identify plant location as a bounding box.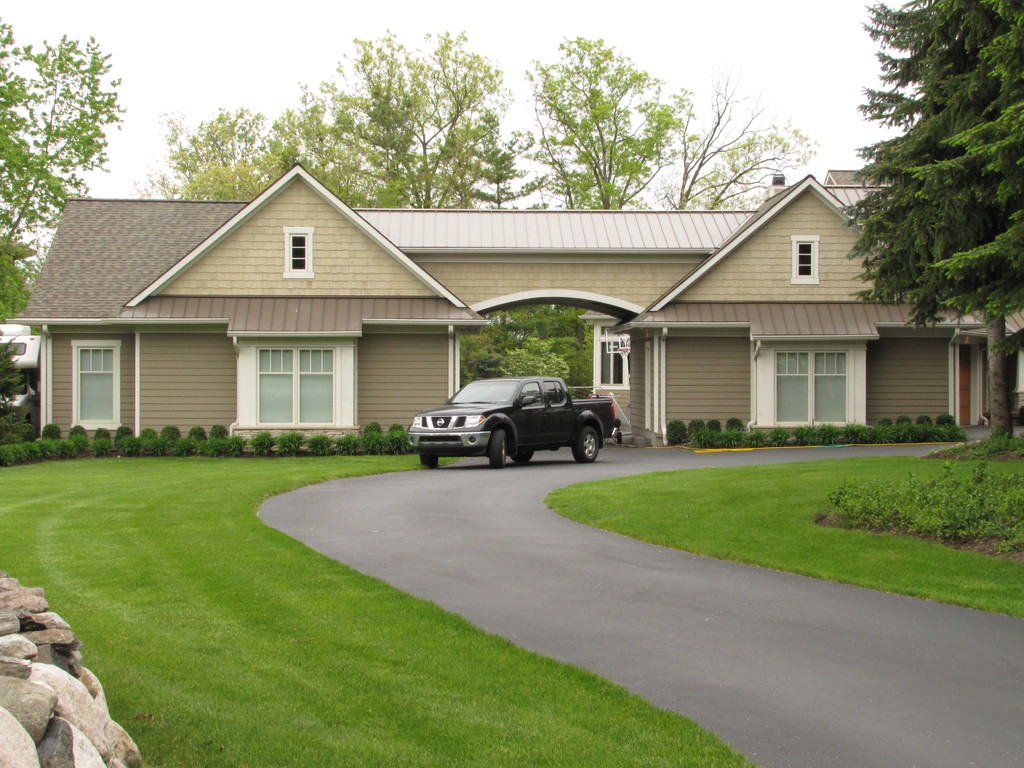
915:416:930:428.
